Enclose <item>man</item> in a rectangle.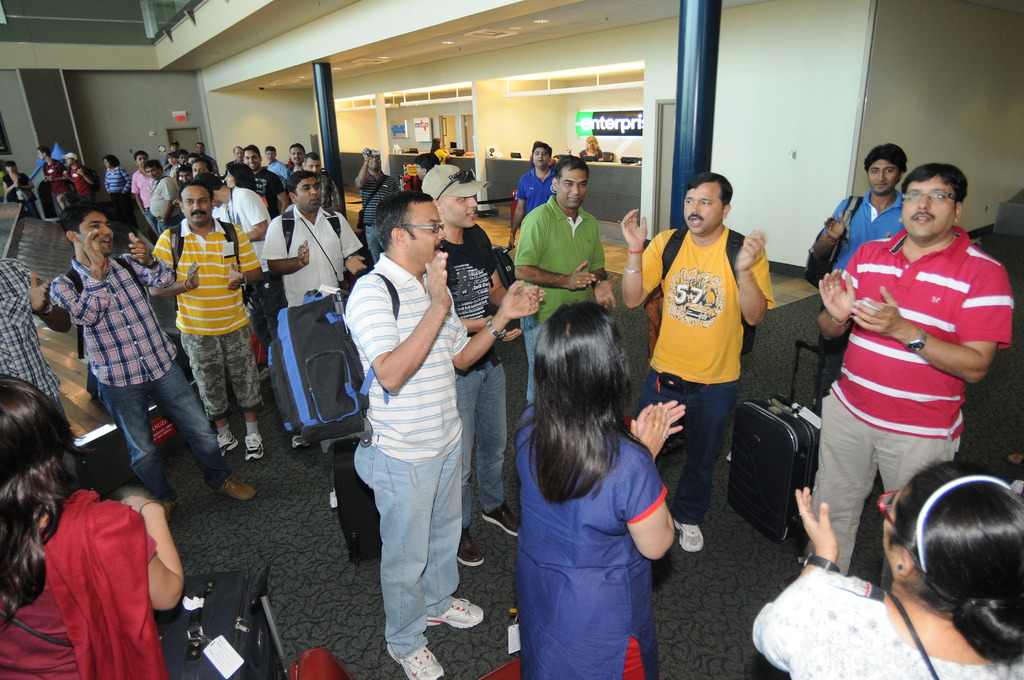
<bbox>505, 139, 557, 250</bbox>.
